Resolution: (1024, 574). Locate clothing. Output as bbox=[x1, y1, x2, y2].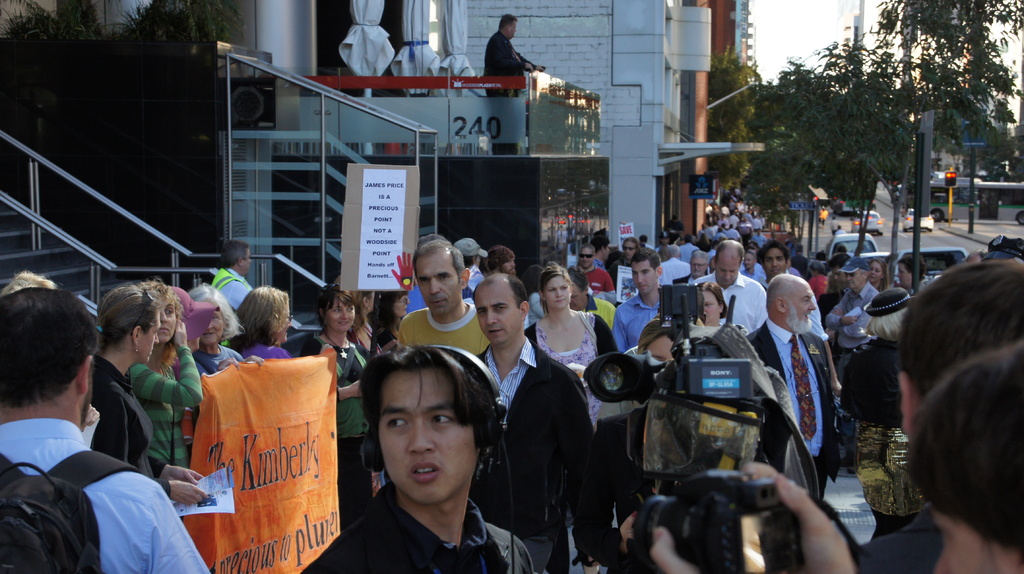
bbox=[0, 406, 208, 573].
